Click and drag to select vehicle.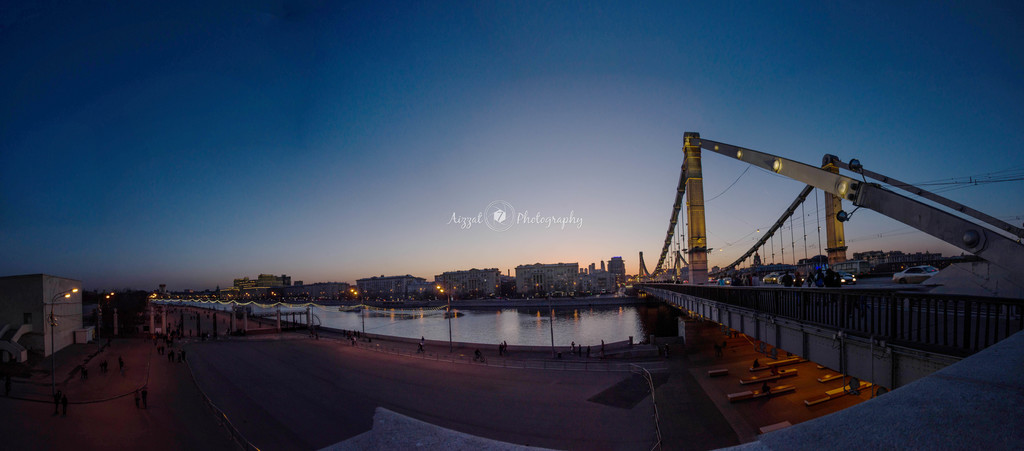
Selection: x1=780 y1=272 x2=803 y2=284.
